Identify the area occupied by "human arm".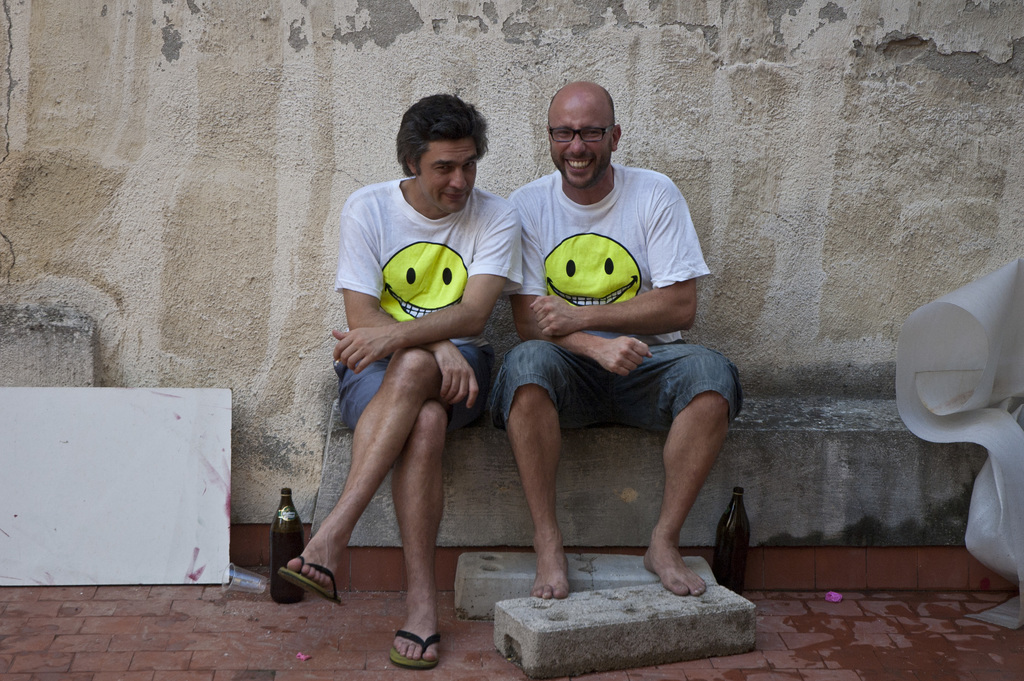
Area: {"left": 500, "top": 190, "right": 659, "bottom": 377}.
